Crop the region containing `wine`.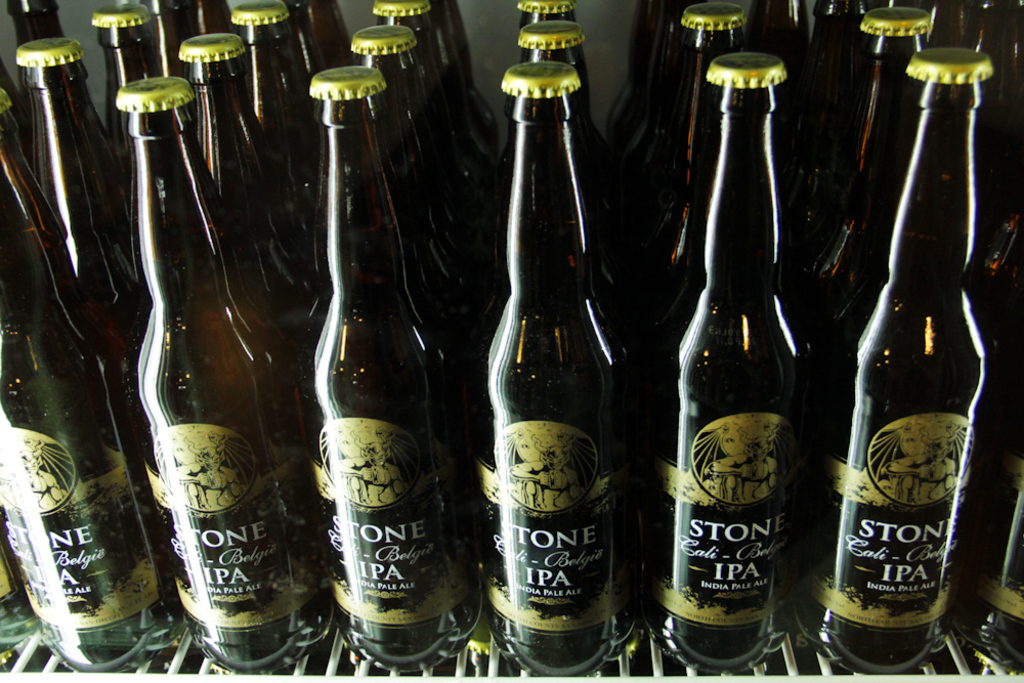
Crop region: [left=0, top=125, right=172, bottom=673].
